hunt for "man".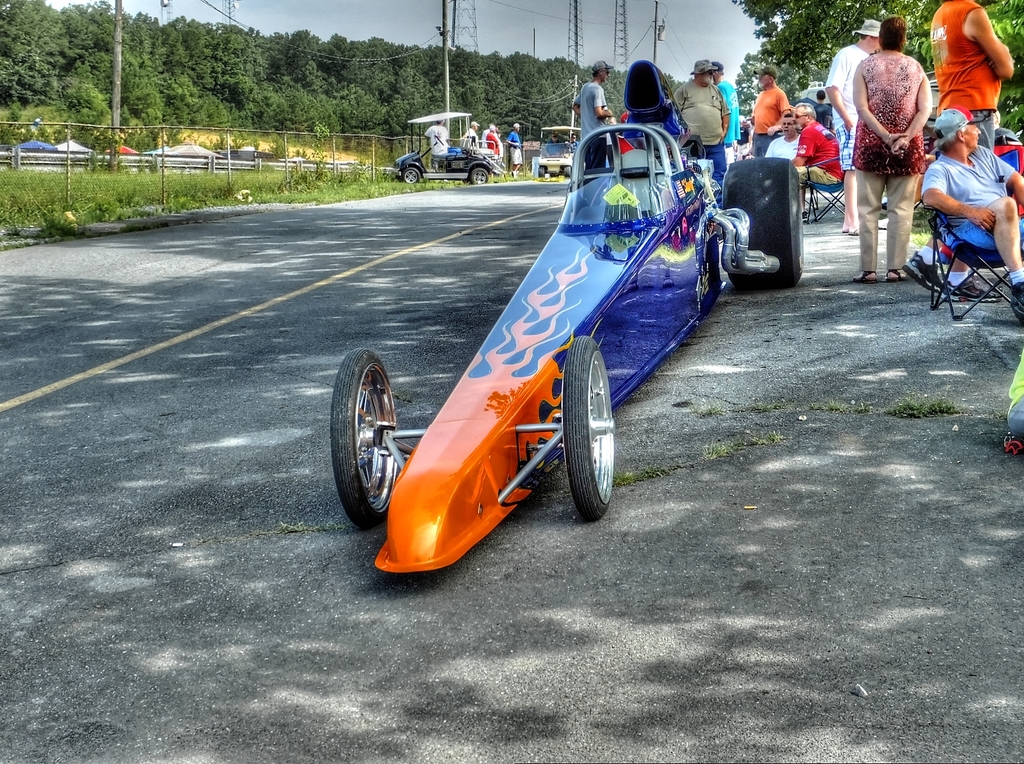
Hunted down at region(799, 103, 846, 209).
